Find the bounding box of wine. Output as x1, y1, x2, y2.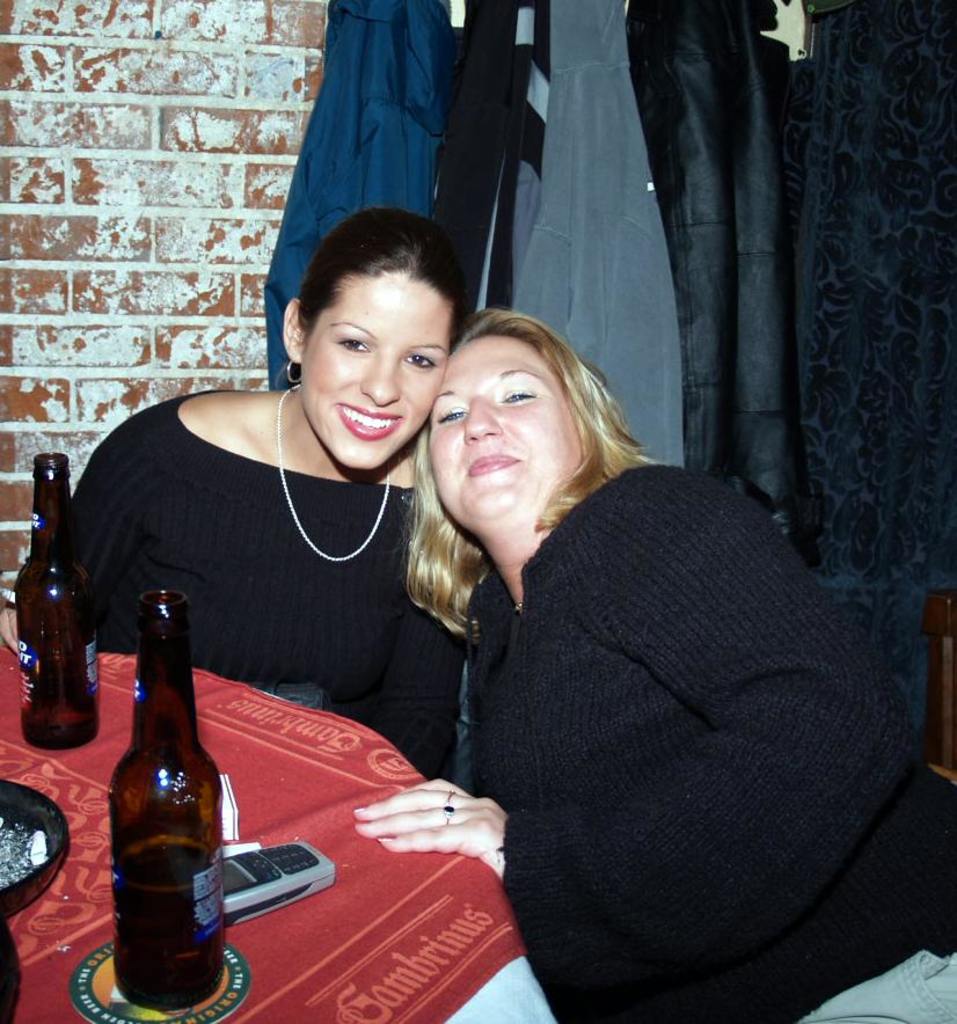
25, 710, 96, 749.
